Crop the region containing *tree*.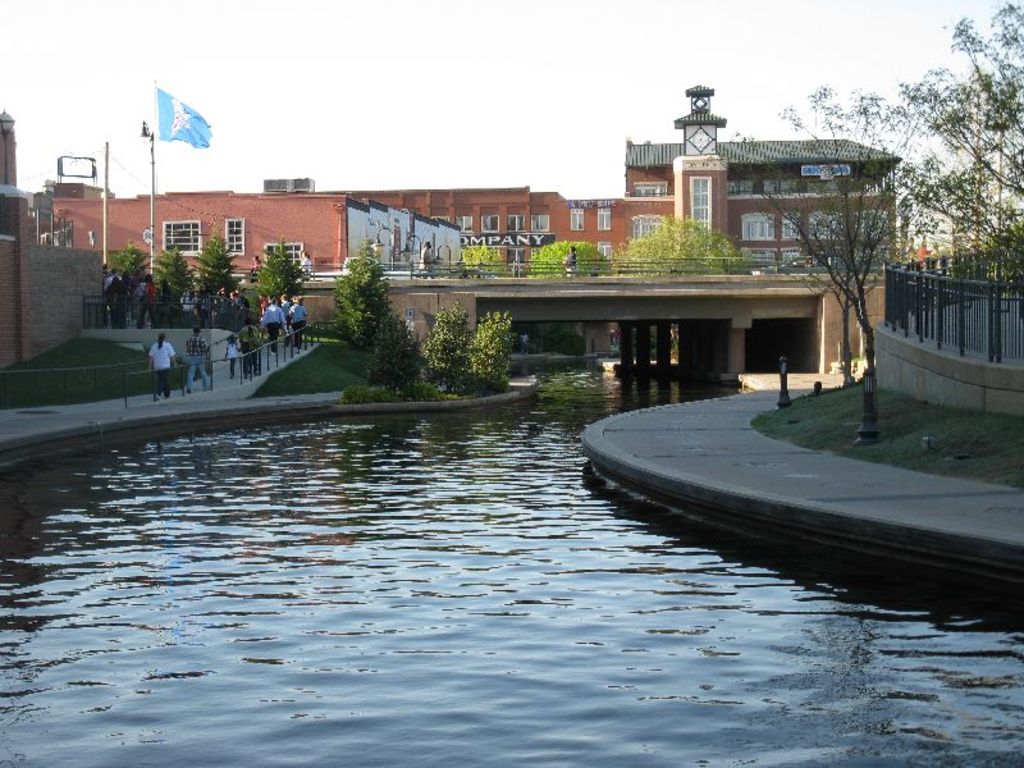
Crop region: 250,230,312,305.
